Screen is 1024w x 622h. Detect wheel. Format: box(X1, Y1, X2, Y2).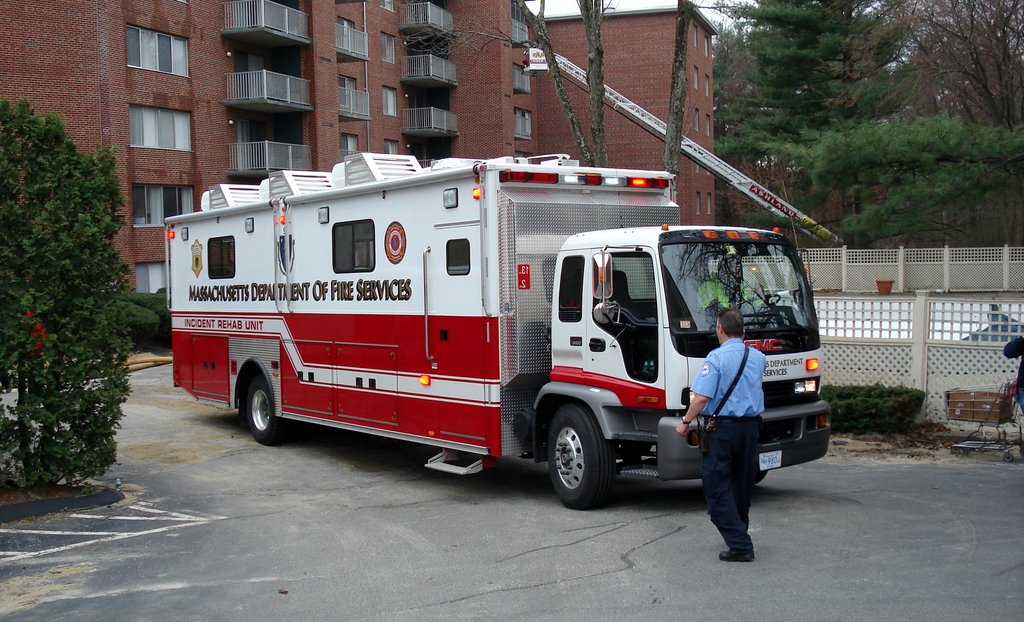
box(249, 385, 278, 440).
